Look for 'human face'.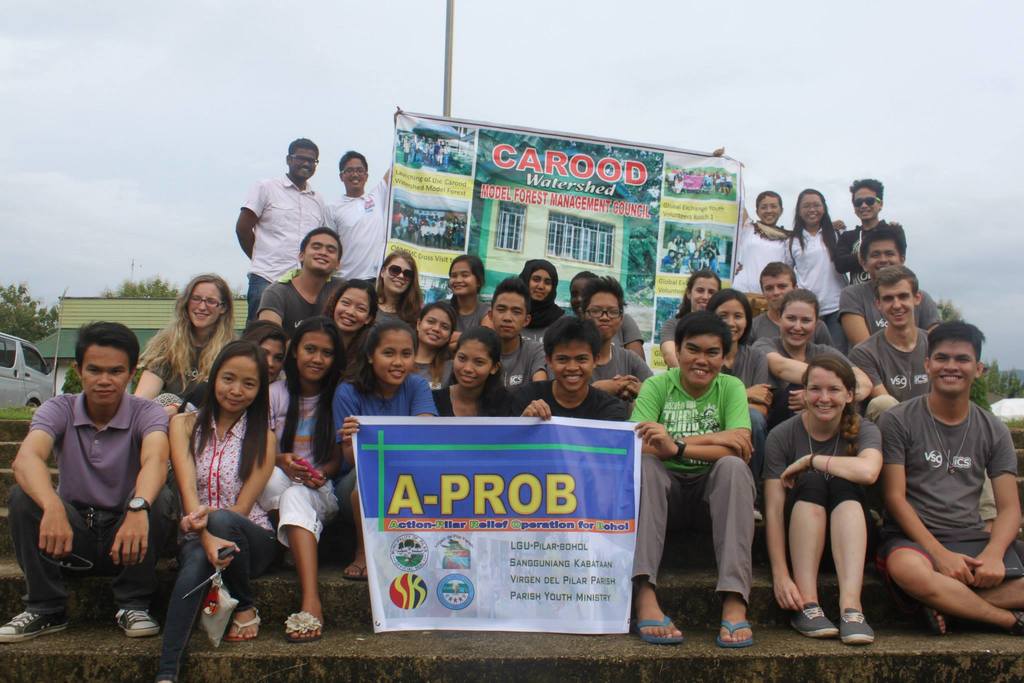
Found: left=380, top=256, right=412, bottom=293.
